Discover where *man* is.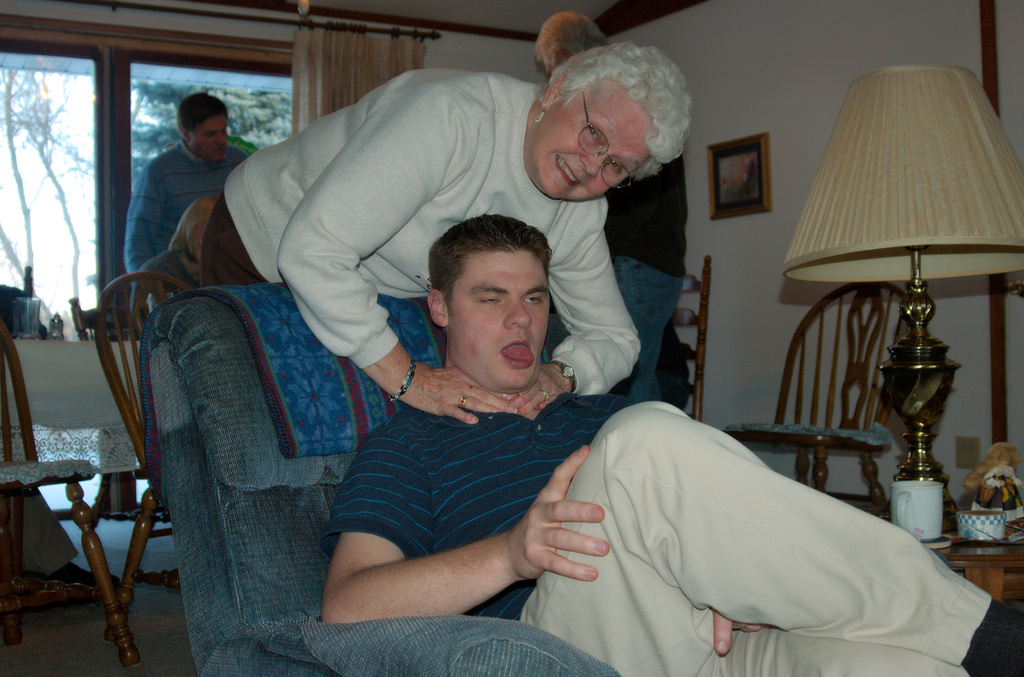
Discovered at detection(321, 213, 1023, 676).
